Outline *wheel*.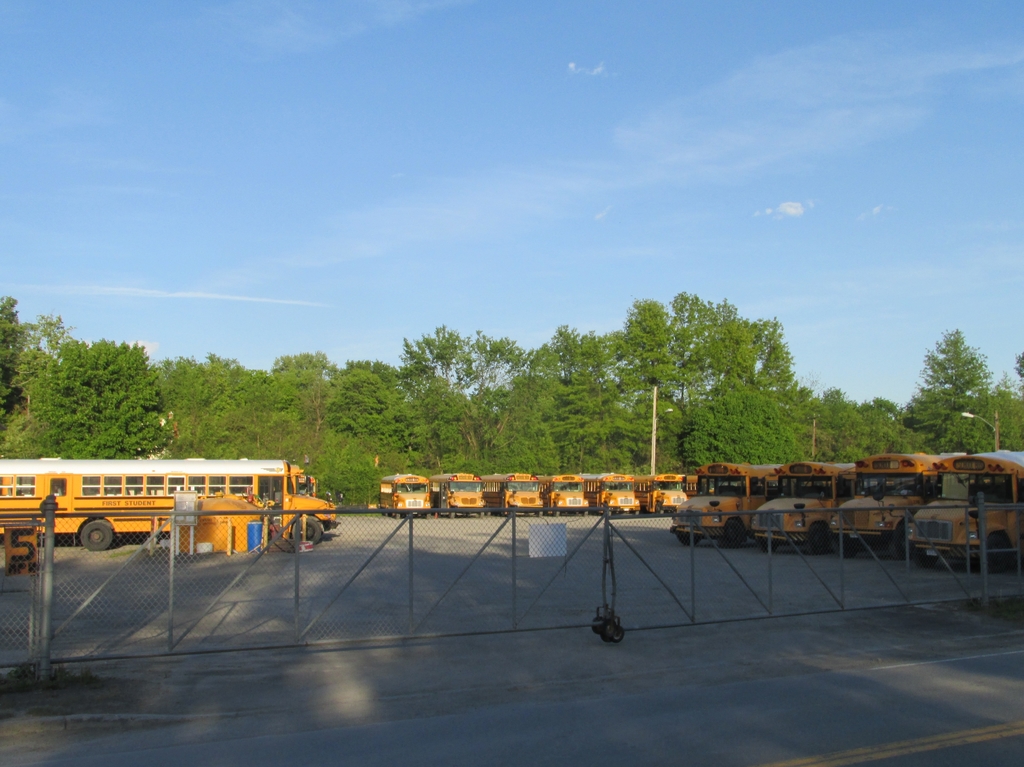
Outline: locate(394, 510, 399, 518).
